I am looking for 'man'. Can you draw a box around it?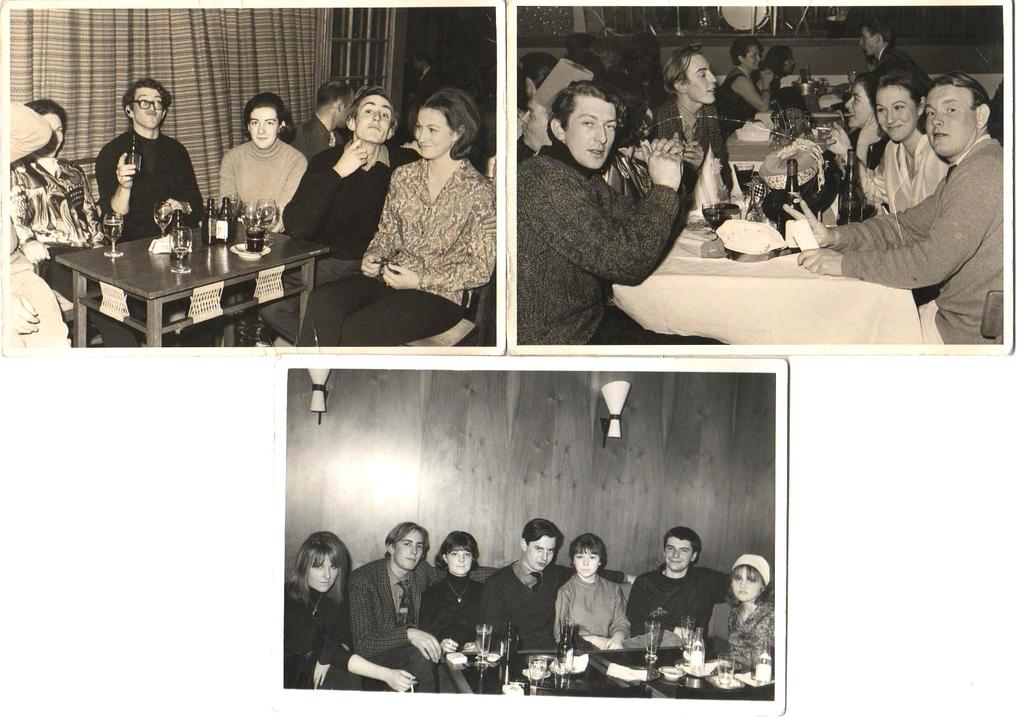
Sure, the bounding box is box(289, 77, 360, 161).
